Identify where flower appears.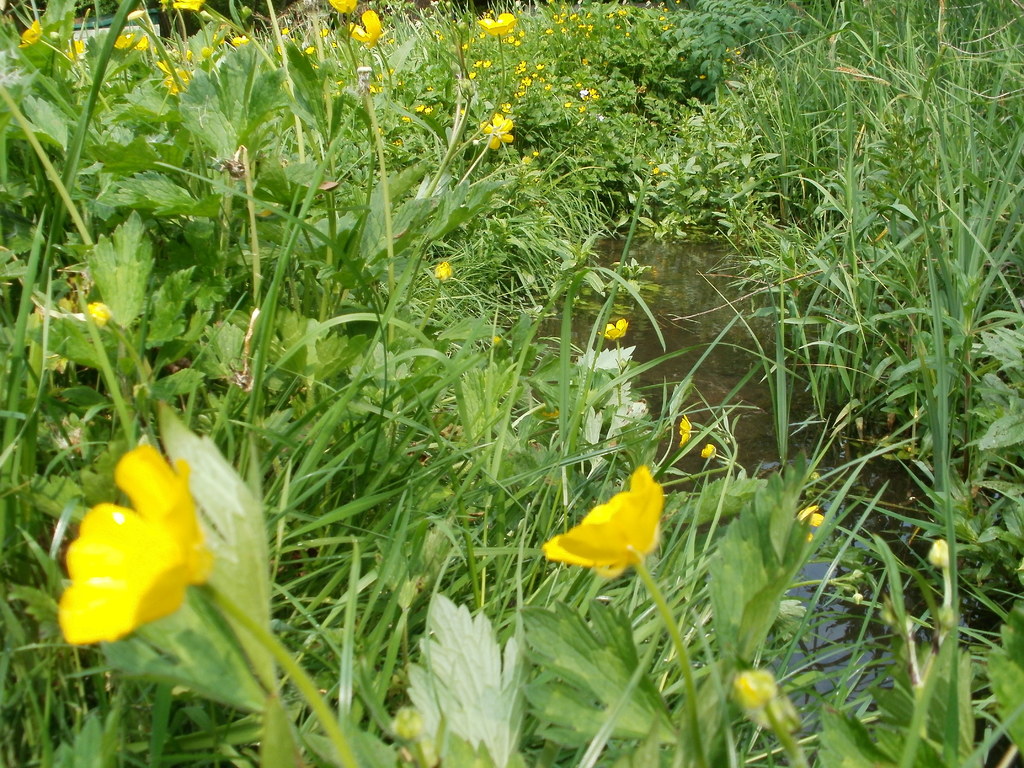
Appears at [596, 316, 630, 341].
